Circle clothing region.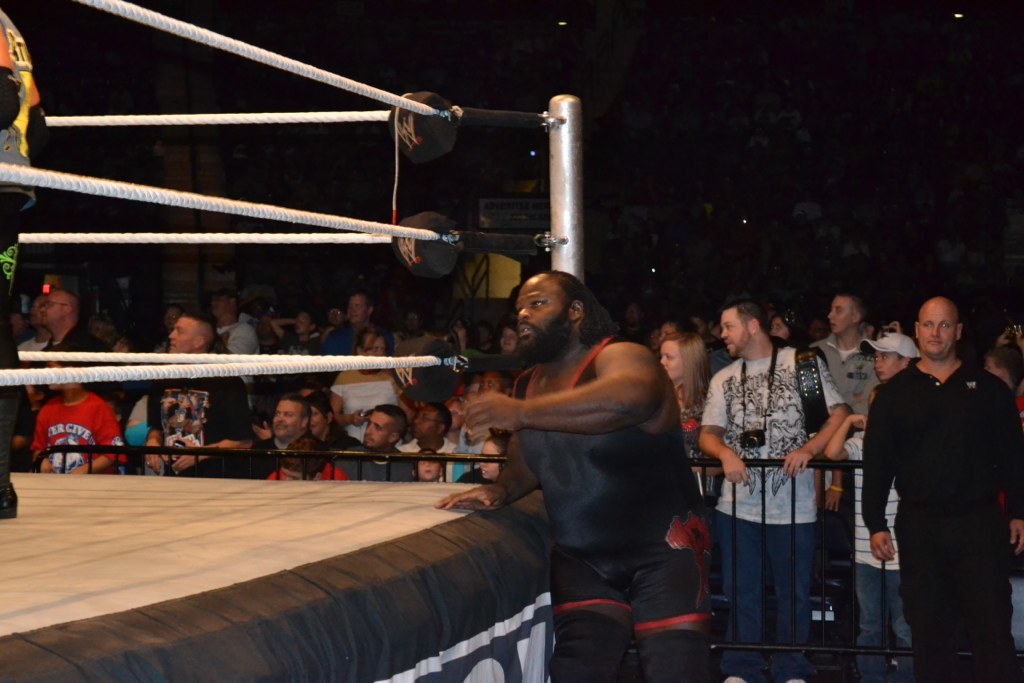
Region: detection(29, 388, 130, 475).
